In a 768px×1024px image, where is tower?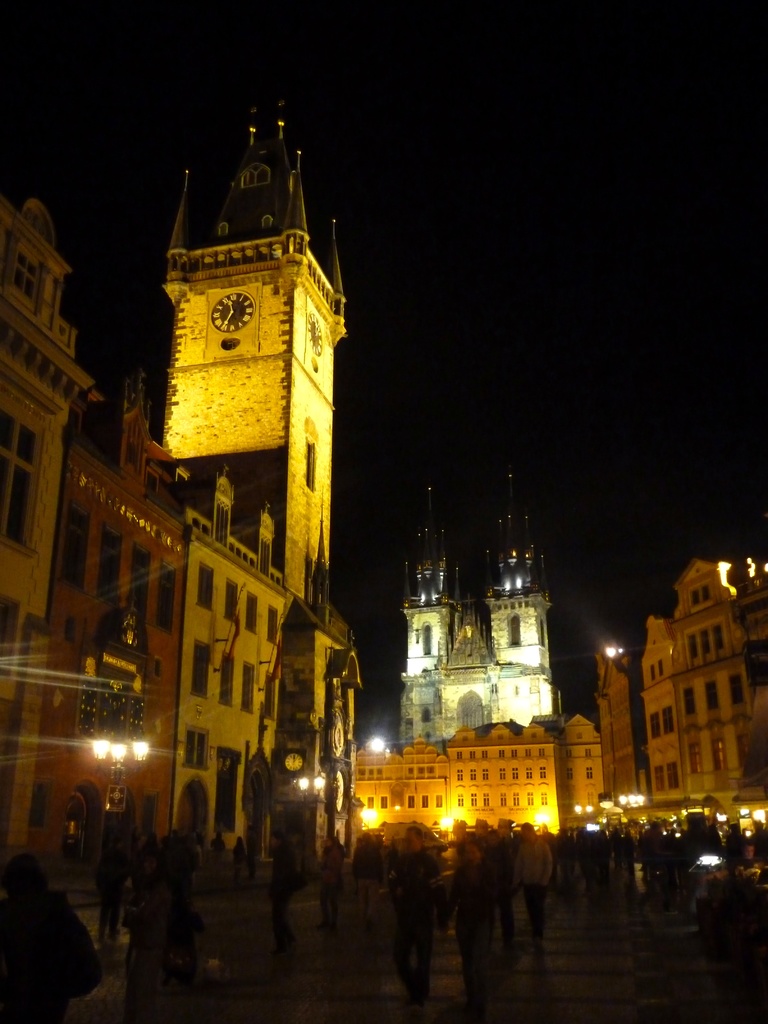
Rect(675, 545, 764, 815).
